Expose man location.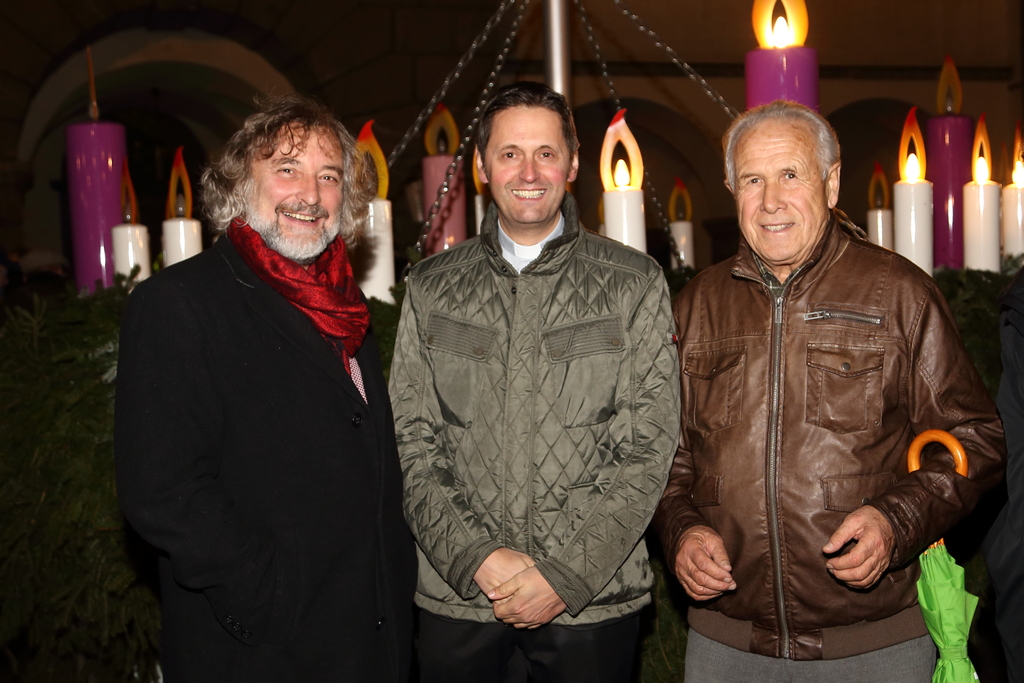
Exposed at {"x1": 381, "y1": 83, "x2": 678, "y2": 676}.
